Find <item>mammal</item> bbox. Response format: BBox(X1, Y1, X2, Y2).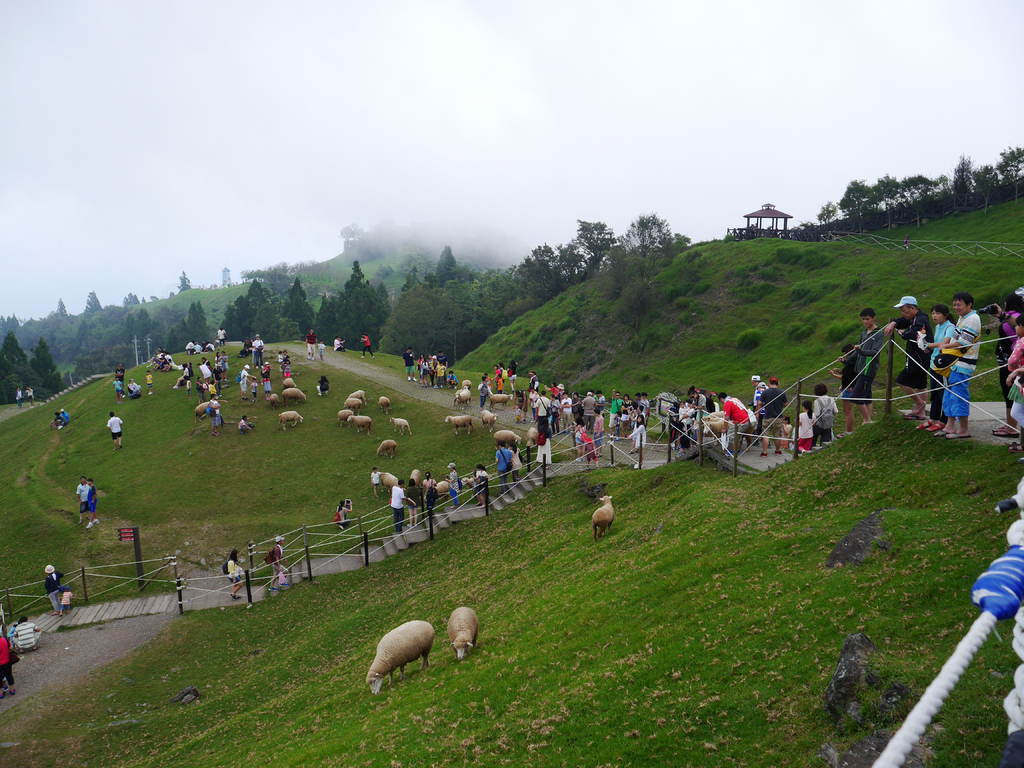
BBox(492, 364, 504, 380).
